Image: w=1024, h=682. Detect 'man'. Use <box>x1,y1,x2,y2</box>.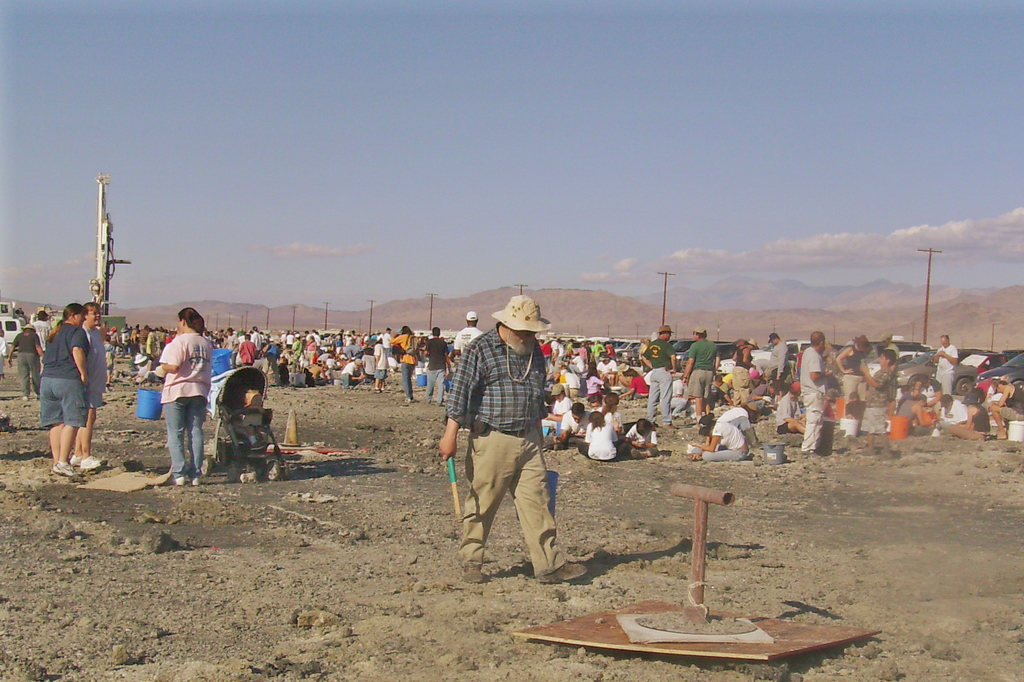
<box>641,327,682,430</box>.
